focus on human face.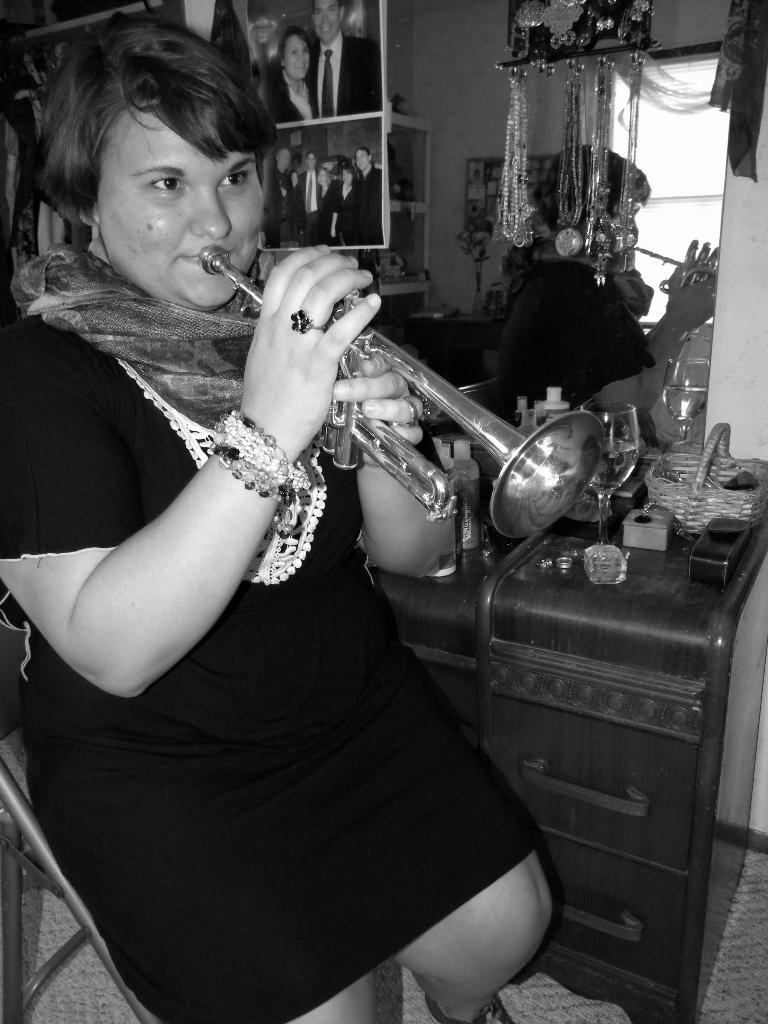
Focused at 310:0:339:38.
